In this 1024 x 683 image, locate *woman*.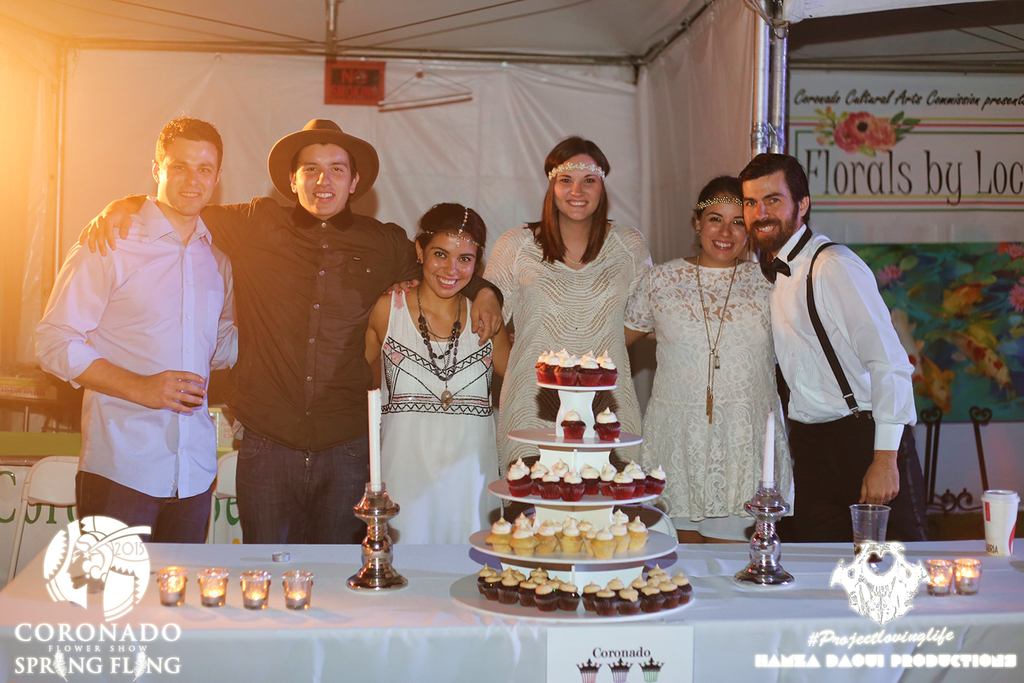
Bounding box: <region>474, 137, 666, 505</region>.
